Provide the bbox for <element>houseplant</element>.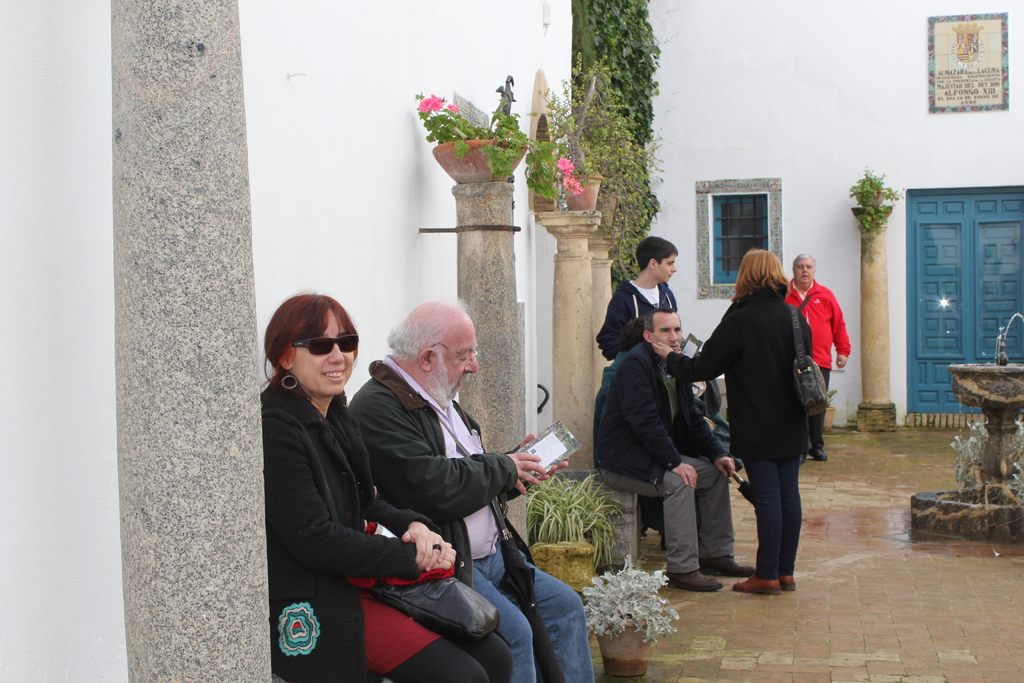
select_region(820, 390, 838, 434).
